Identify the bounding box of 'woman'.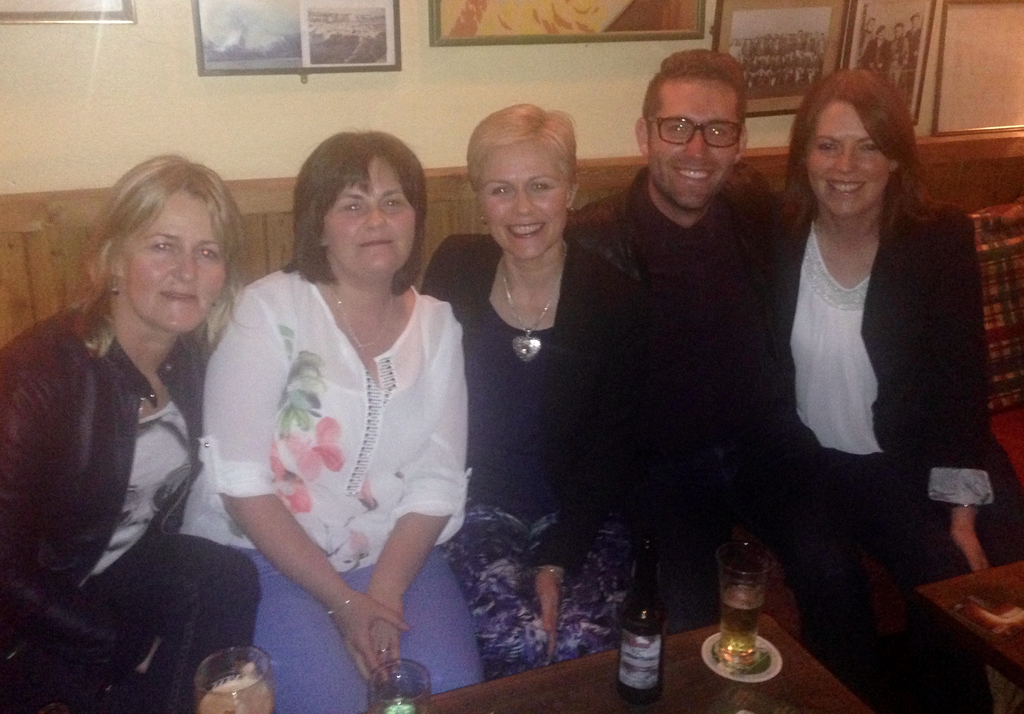
bbox(422, 97, 645, 670).
